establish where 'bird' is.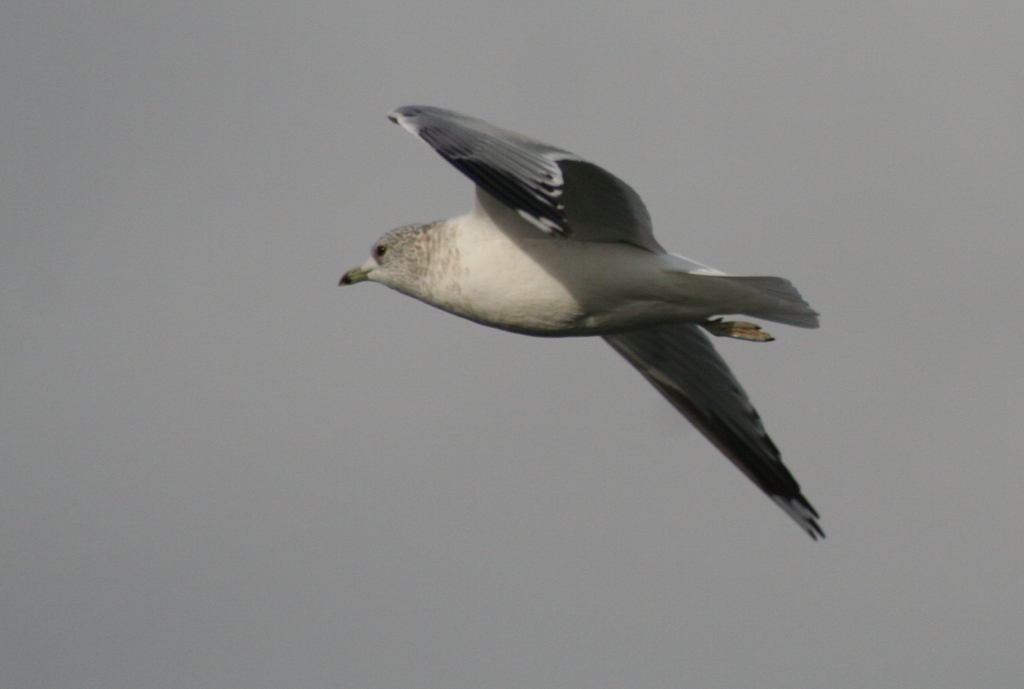
Established at bbox(345, 126, 803, 532).
